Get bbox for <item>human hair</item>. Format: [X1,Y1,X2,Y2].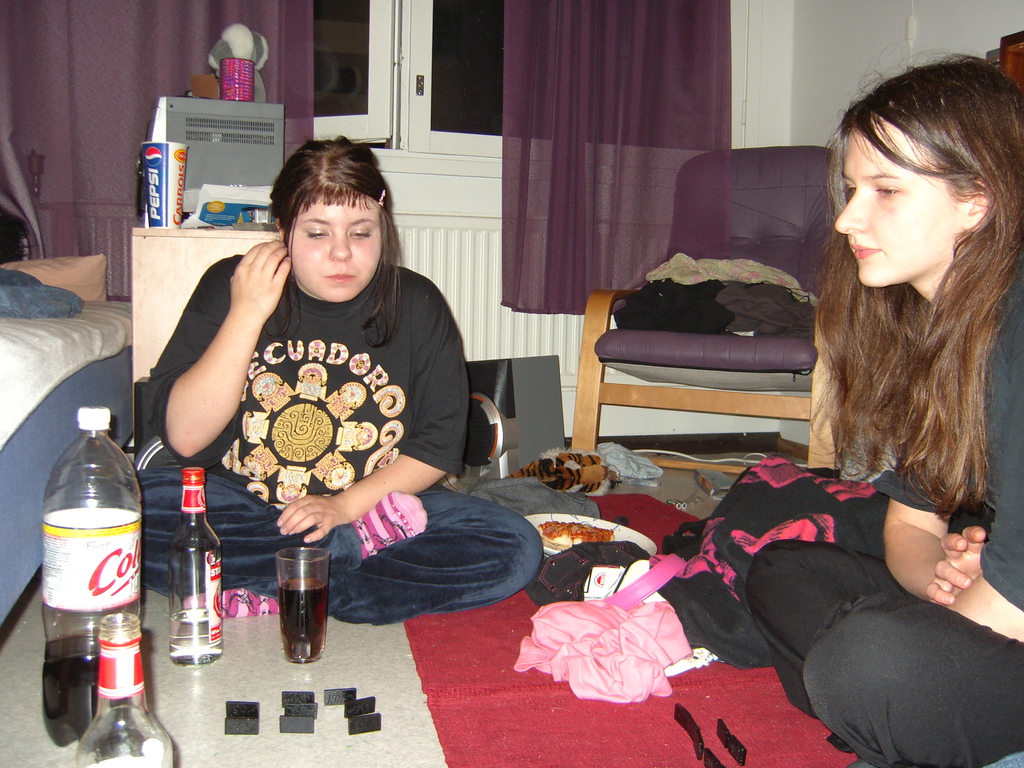
[269,135,403,342].
